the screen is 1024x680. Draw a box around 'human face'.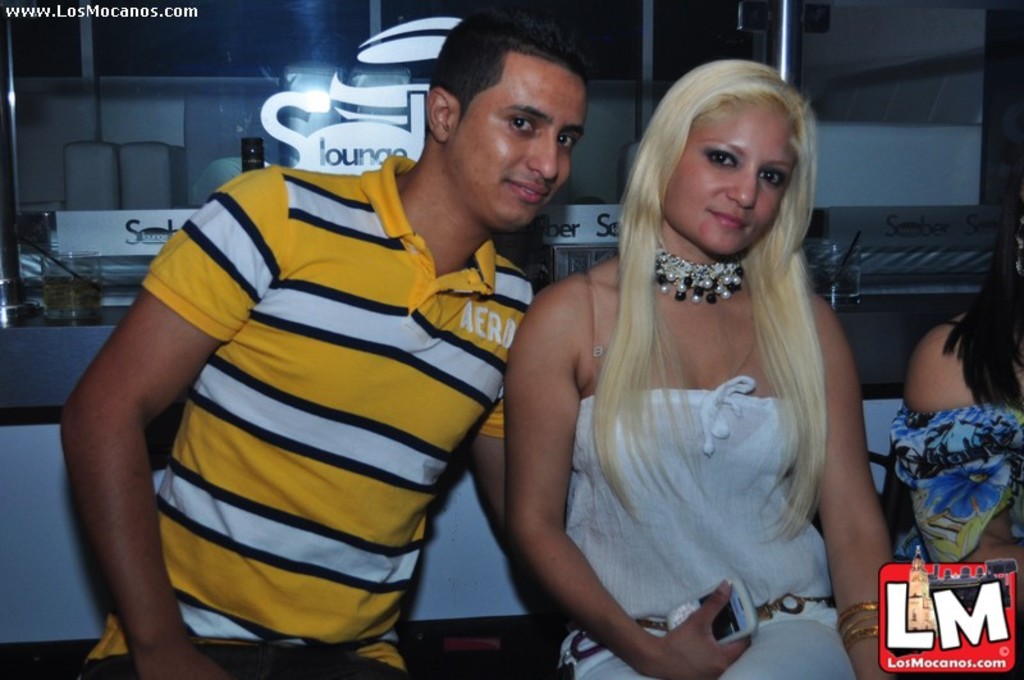
{"left": 444, "top": 53, "right": 580, "bottom": 232}.
